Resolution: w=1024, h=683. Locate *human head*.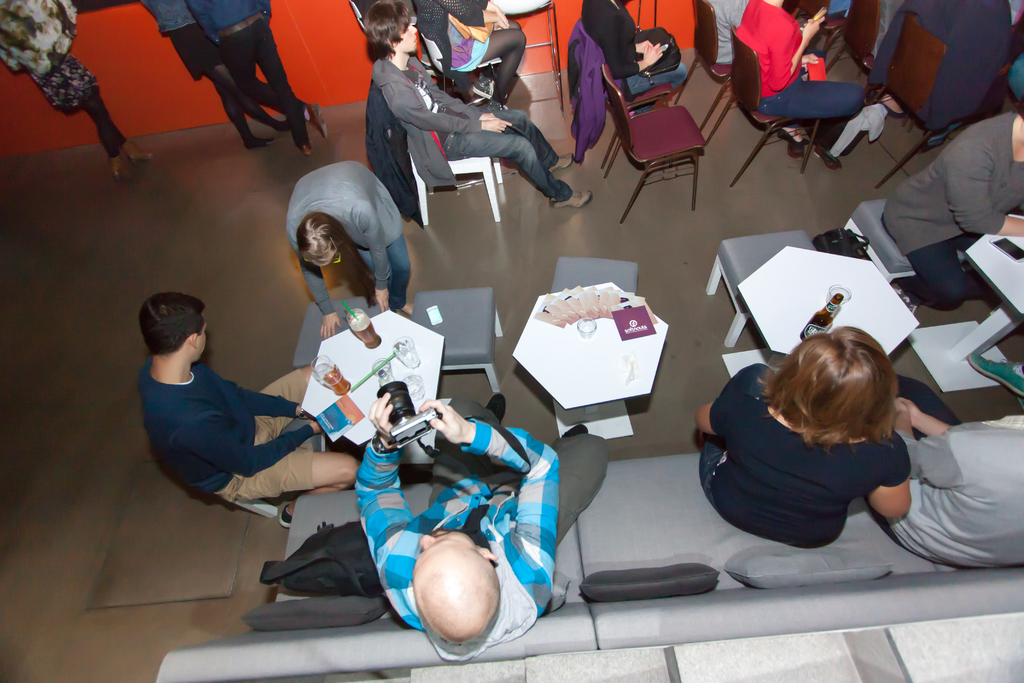
x1=765 y1=327 x2=899 y2=443.
